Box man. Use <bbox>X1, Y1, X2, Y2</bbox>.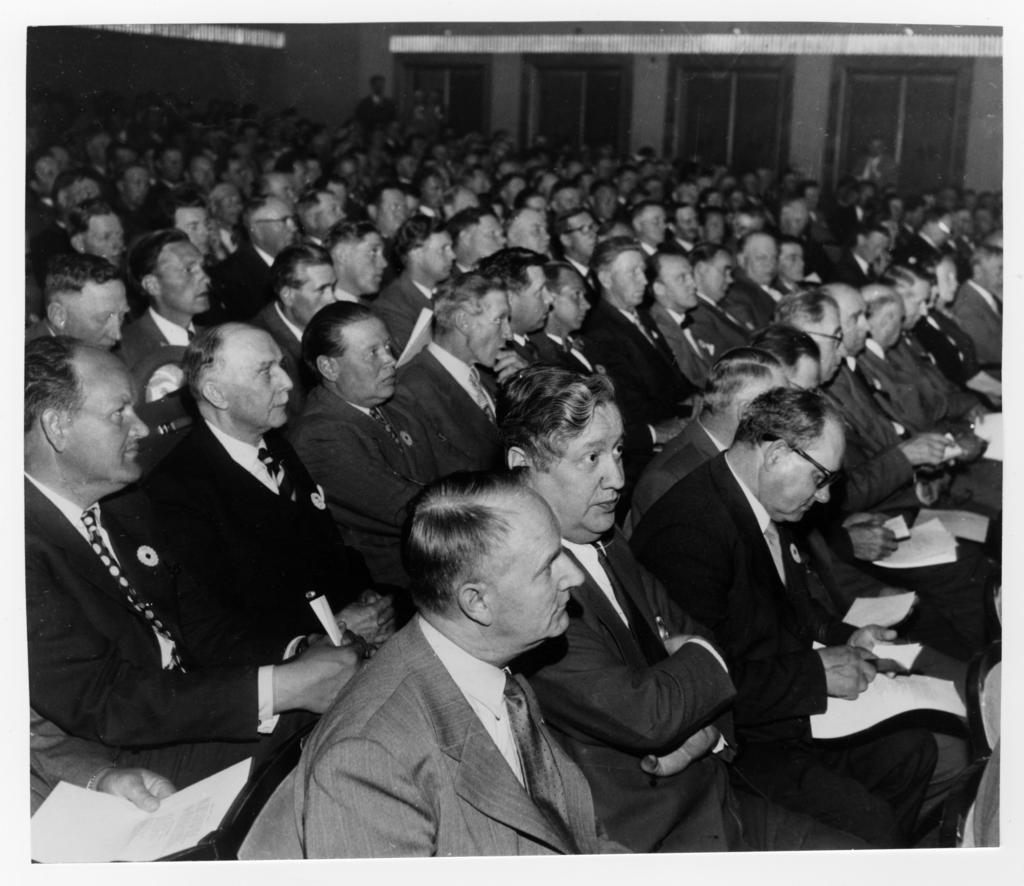
<bbox>462, 163, 492, 198</bbox>.
